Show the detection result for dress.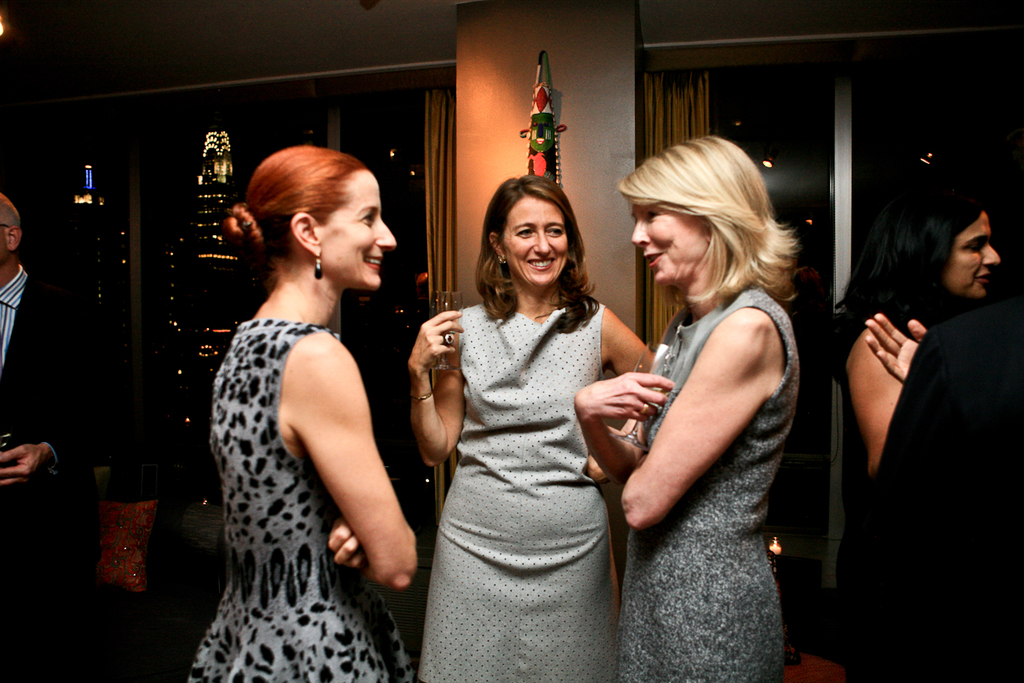
pyautogui.locateOnScreen(422, 305, 614, 682).
